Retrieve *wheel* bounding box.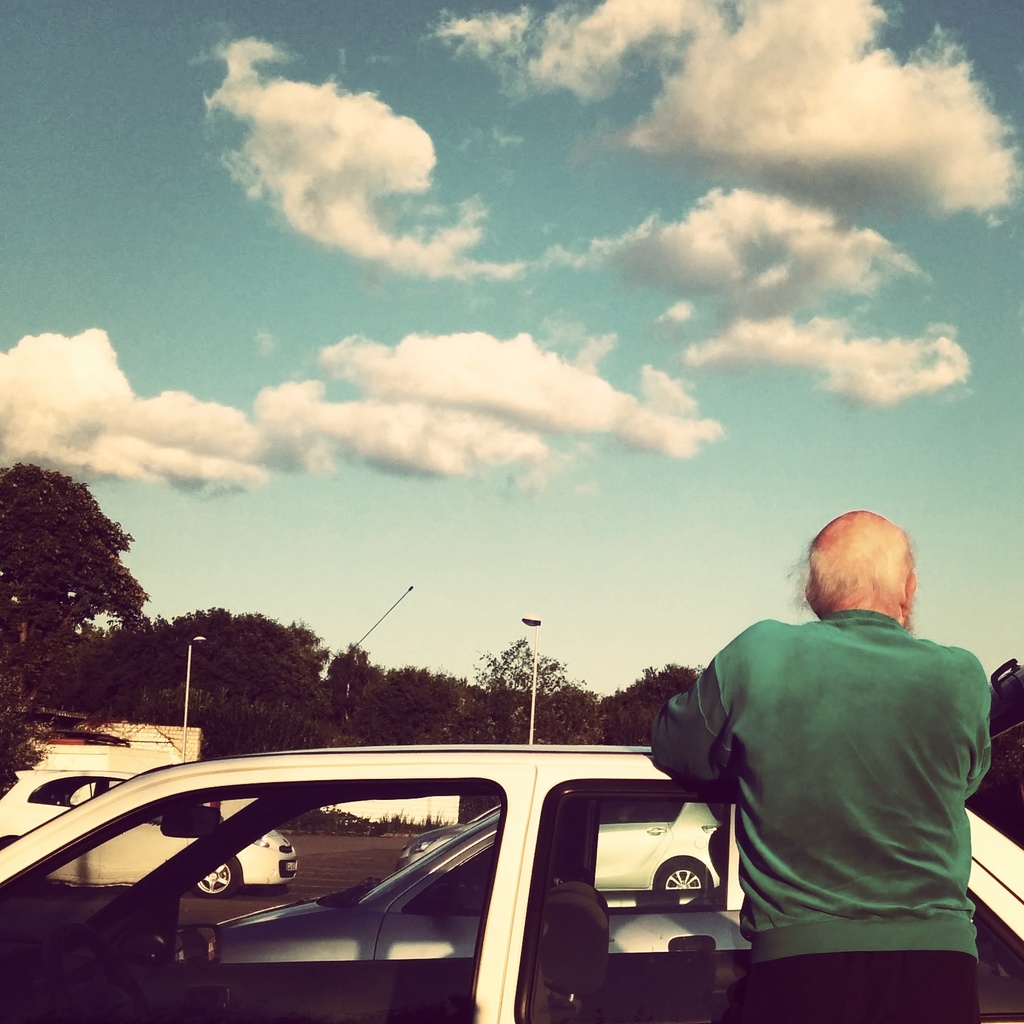
Bounding box: box(659, 864, 710, 911).
